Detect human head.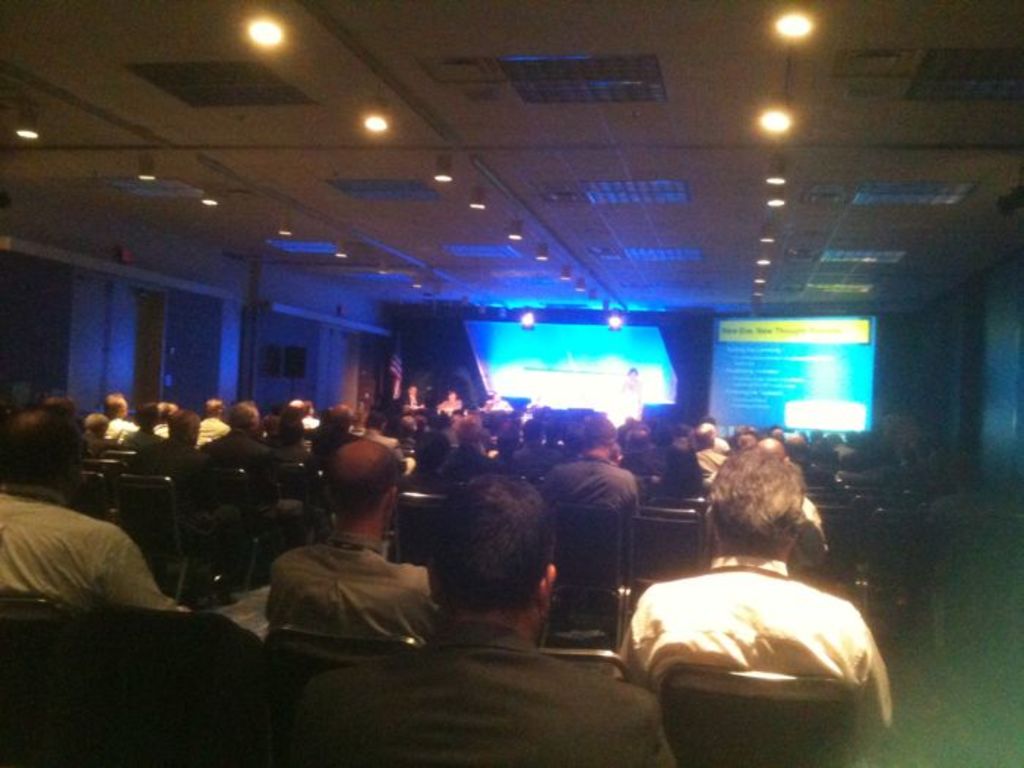
Detected at Rect(195, 398, 227, 420).
